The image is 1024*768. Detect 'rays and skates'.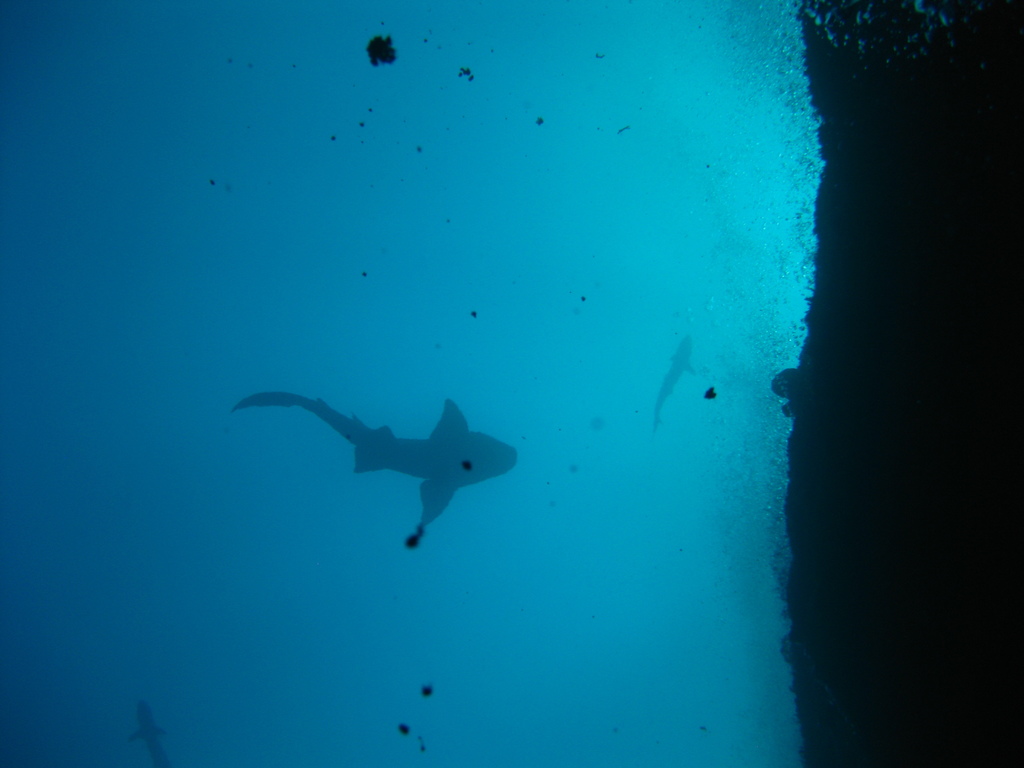
Detection: x1=243, y1=383, x2=525, y2=558.
